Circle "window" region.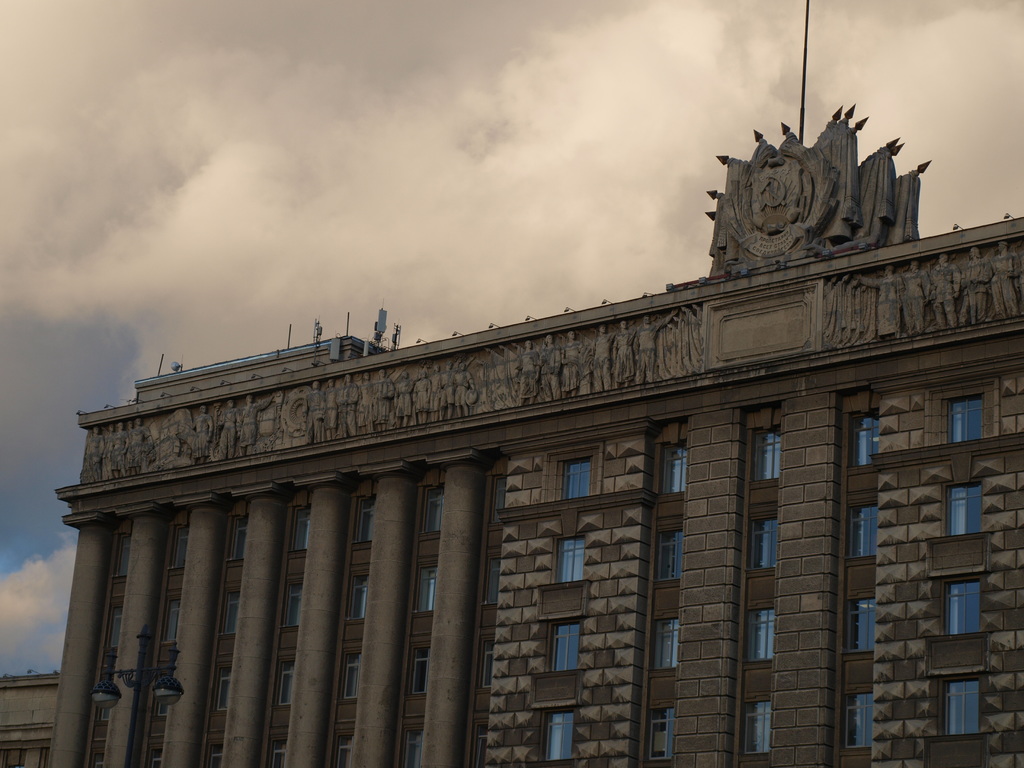
Region: [749, 511, 782, 570].
